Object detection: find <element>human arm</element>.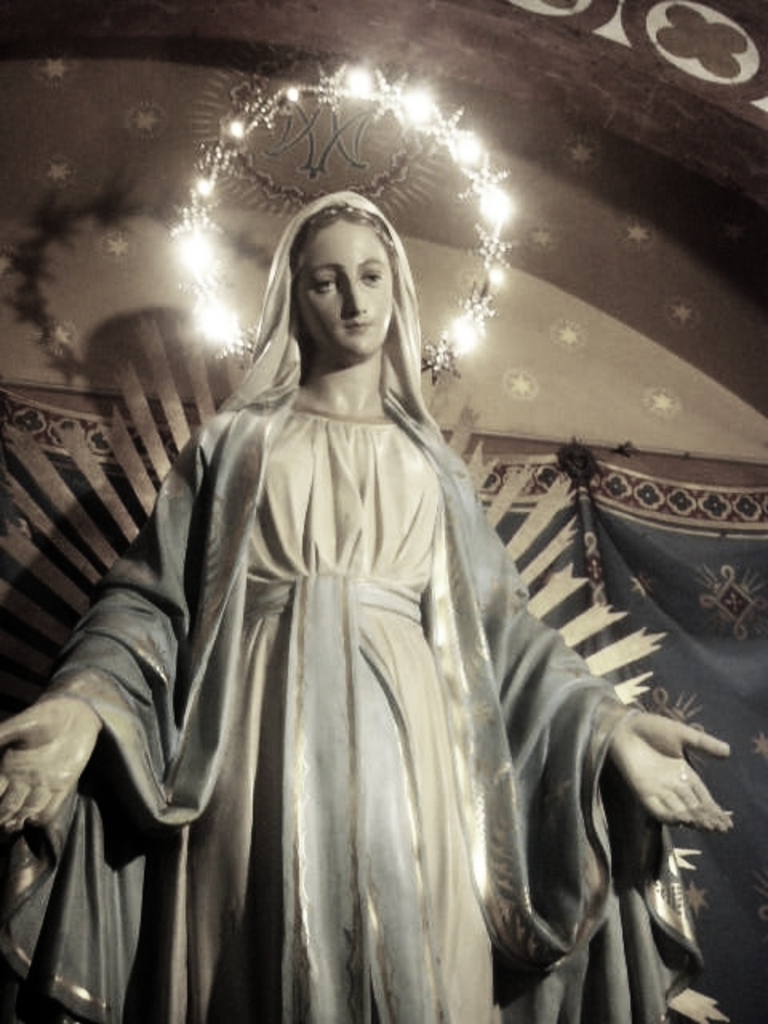
locate(419, 435, 734, 843).
